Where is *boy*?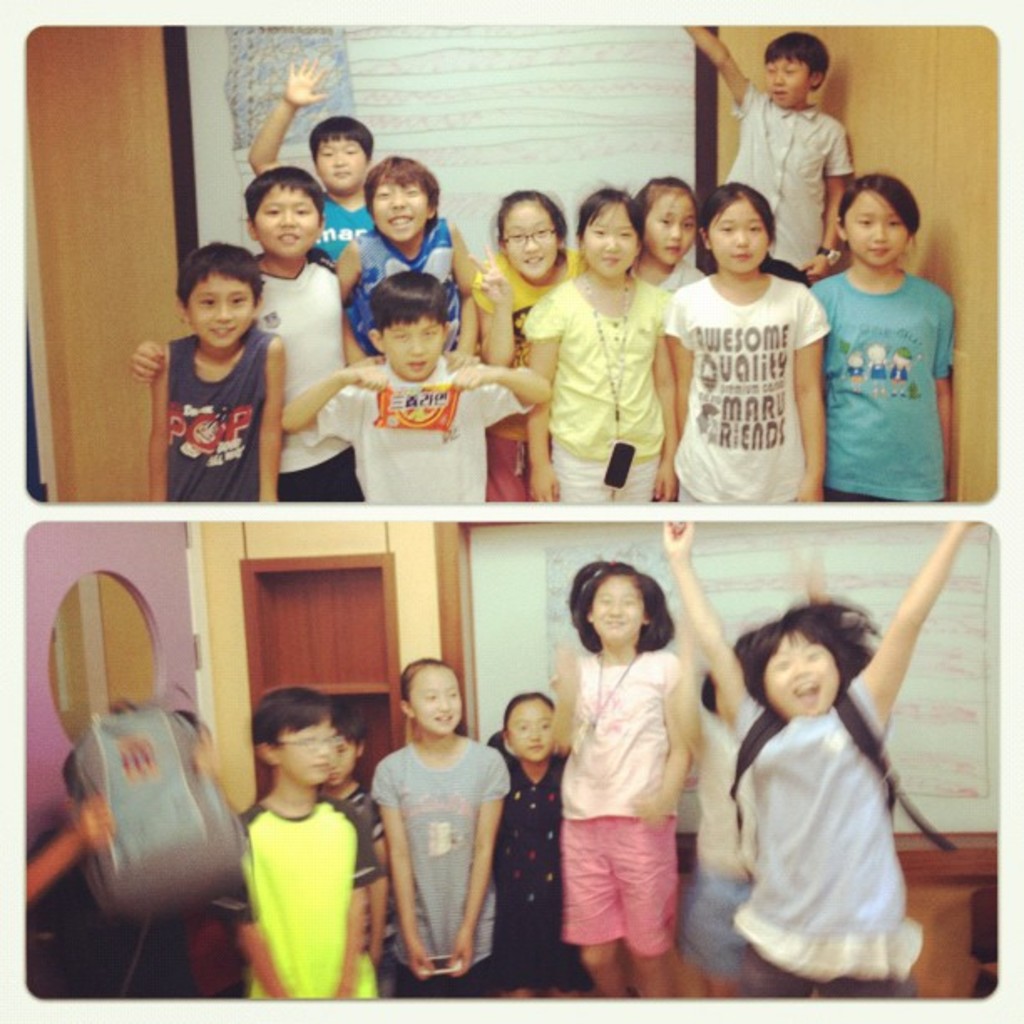
bbox=(214, 679, 376, 1001).
